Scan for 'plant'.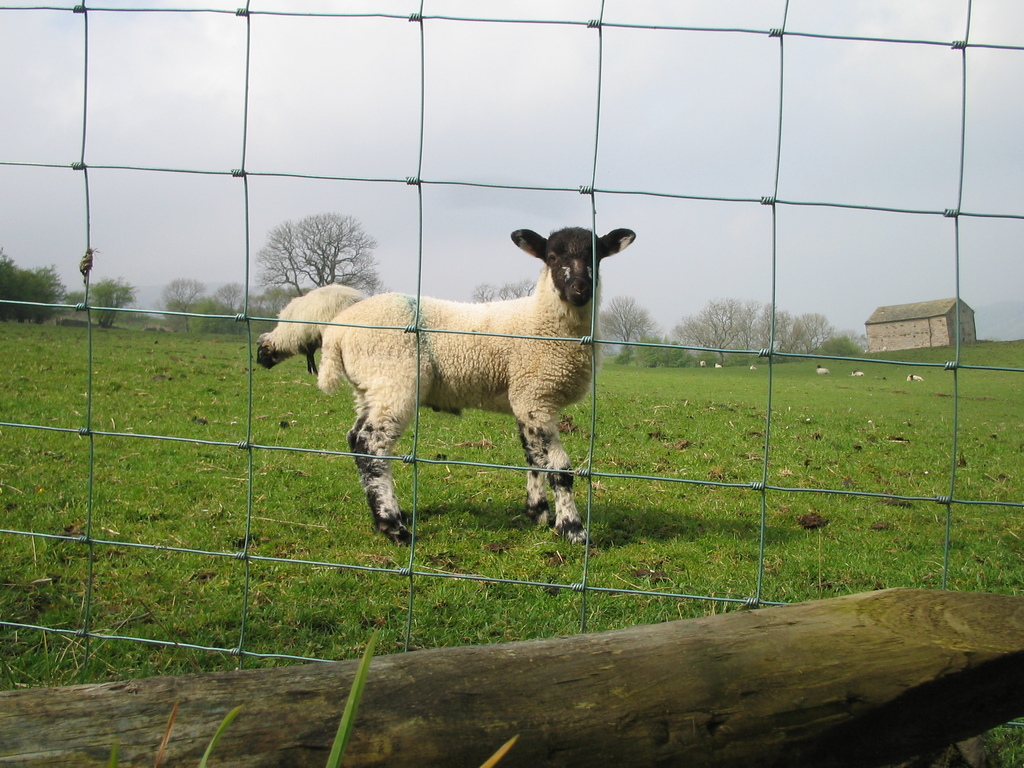
Scan result: l=157, t=276, r=205, b=330.
